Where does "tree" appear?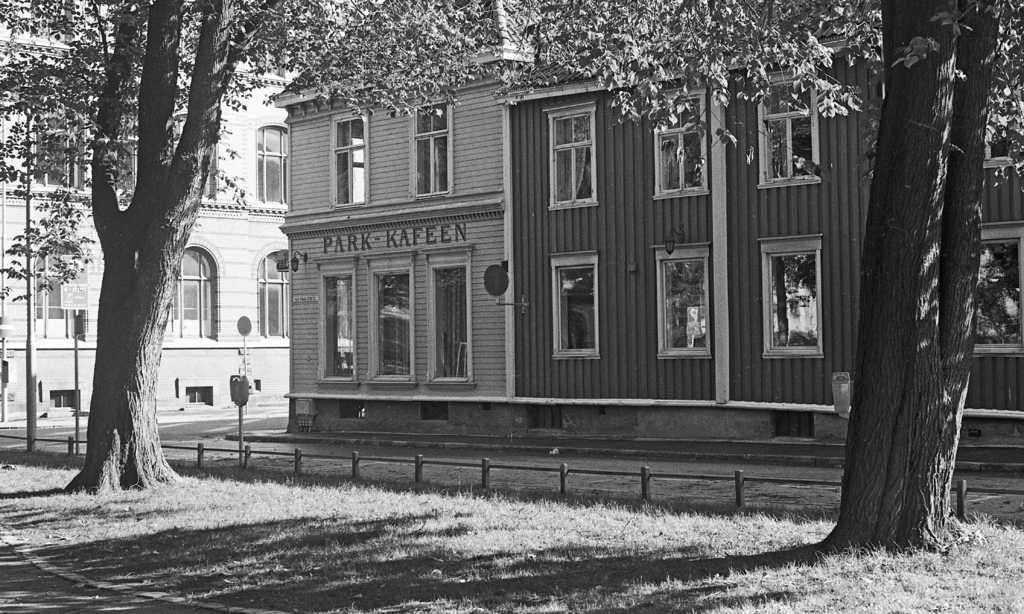
Appears at bbox=(0, 0, 499, 498).
